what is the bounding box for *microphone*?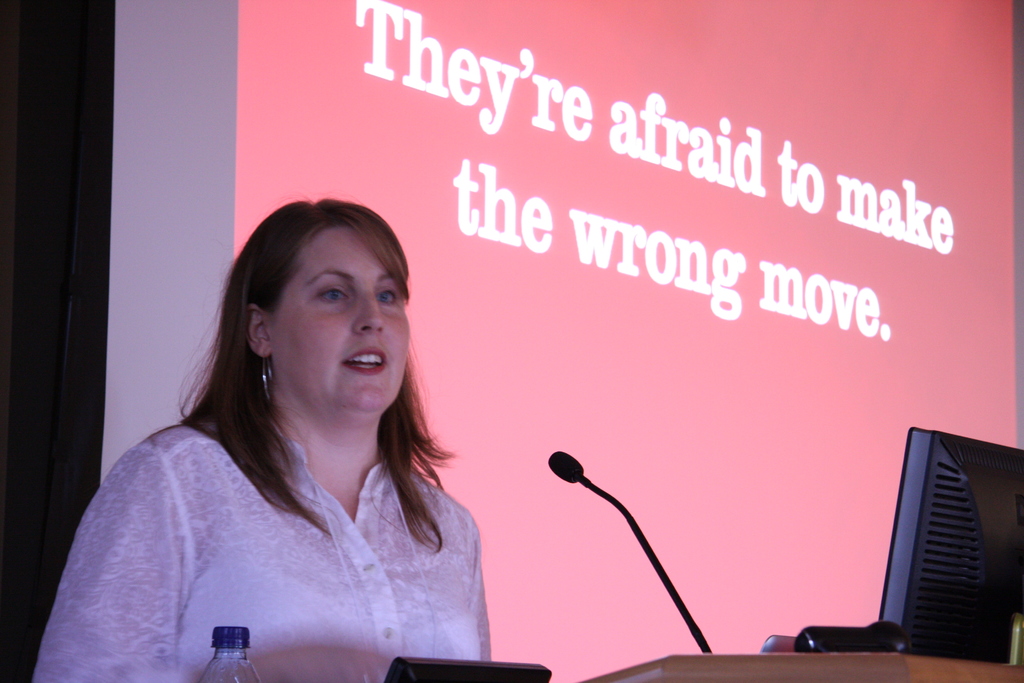
(left=541, top=449, right=723, bottom=661).
